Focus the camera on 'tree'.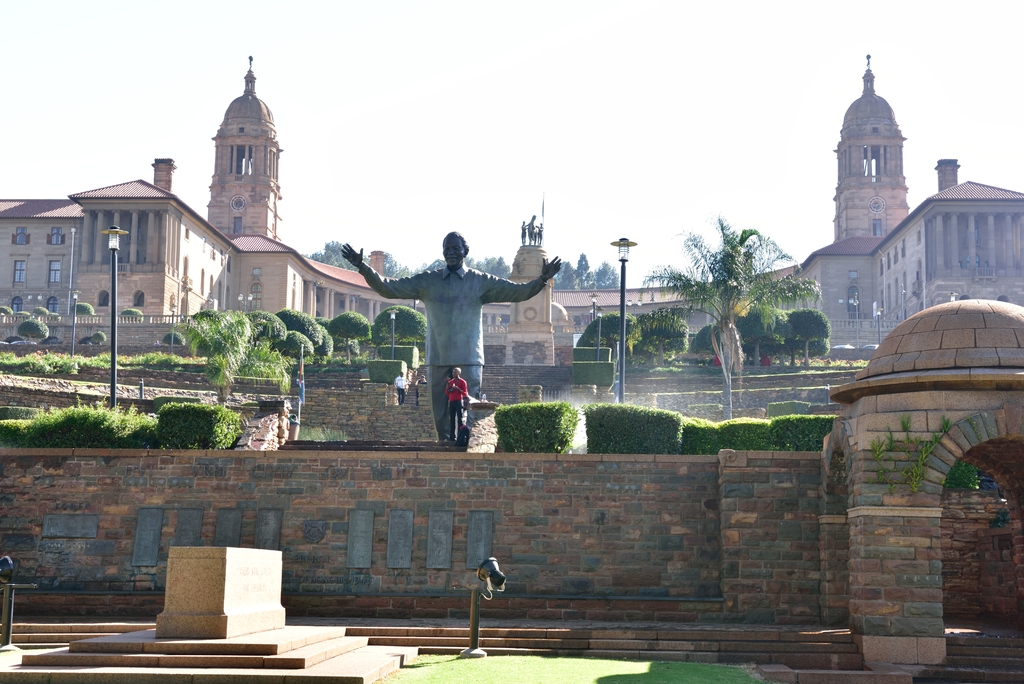
Focus region: <bbox>641, 212, 829, 384</bbox>.
